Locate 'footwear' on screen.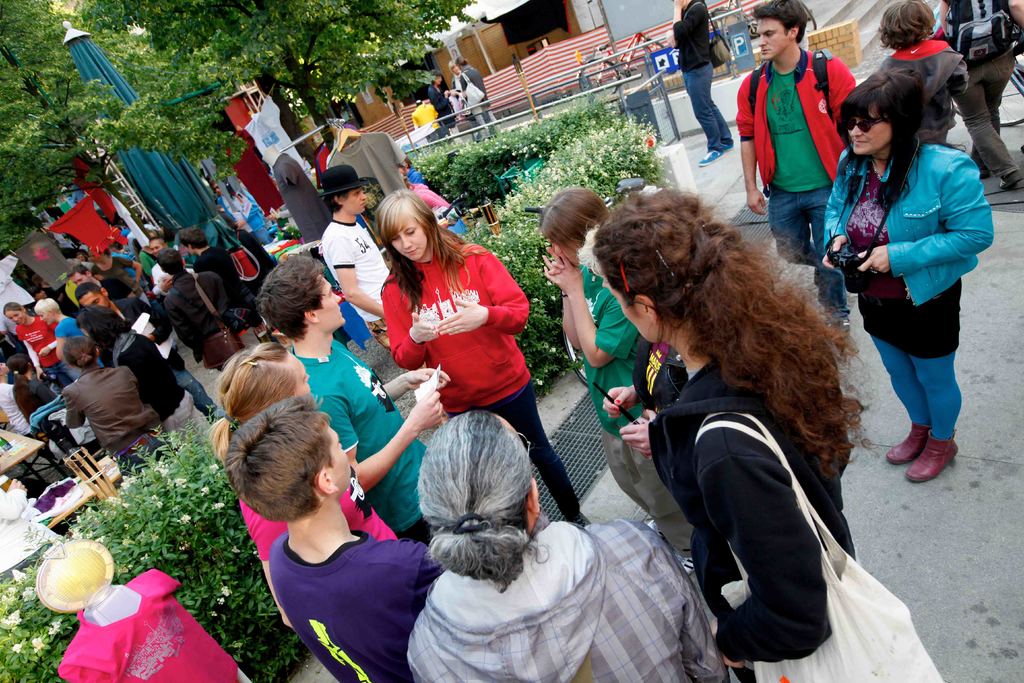
On screen at left=998, top=168, right=1023, bottom=189.
